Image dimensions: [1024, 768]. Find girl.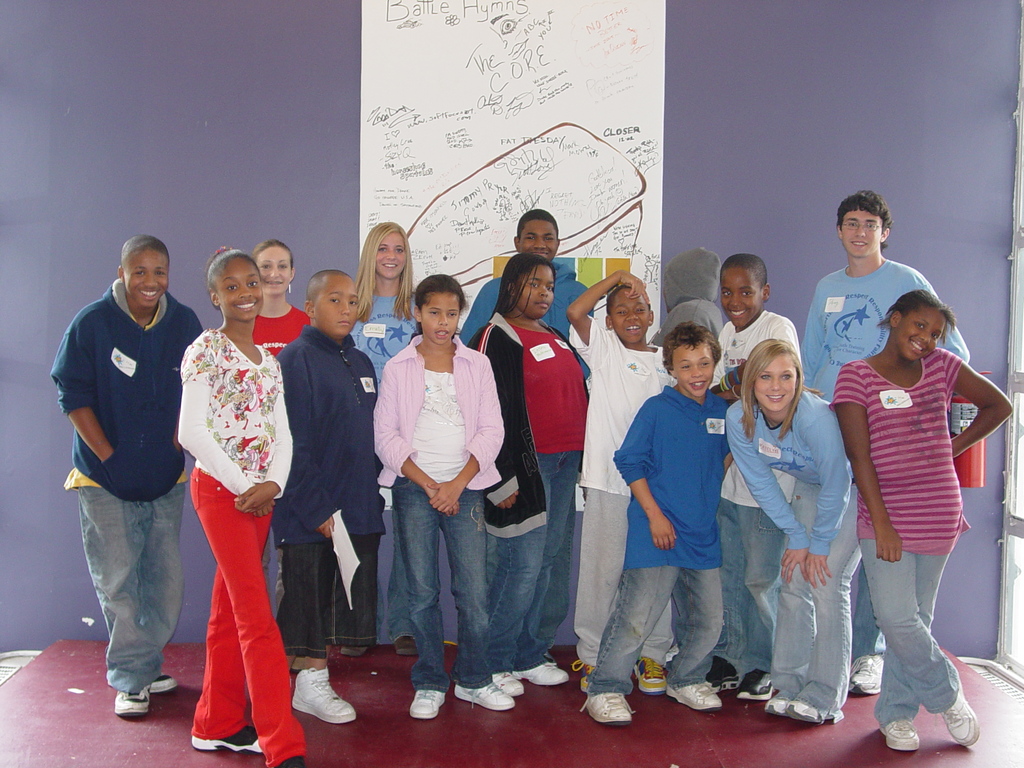
x1=831 y1=288 x2=1016 y2=751.
